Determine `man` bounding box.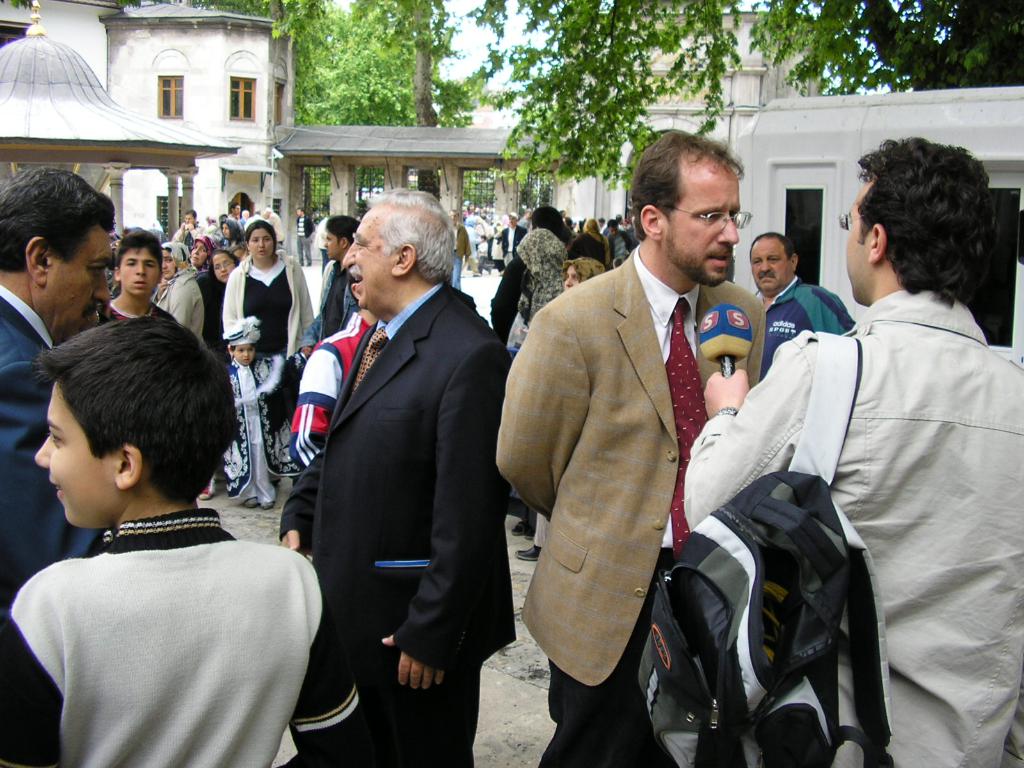
Determined: {"left": 164, "top": 206, "right": 208, "bottom": 250}.
